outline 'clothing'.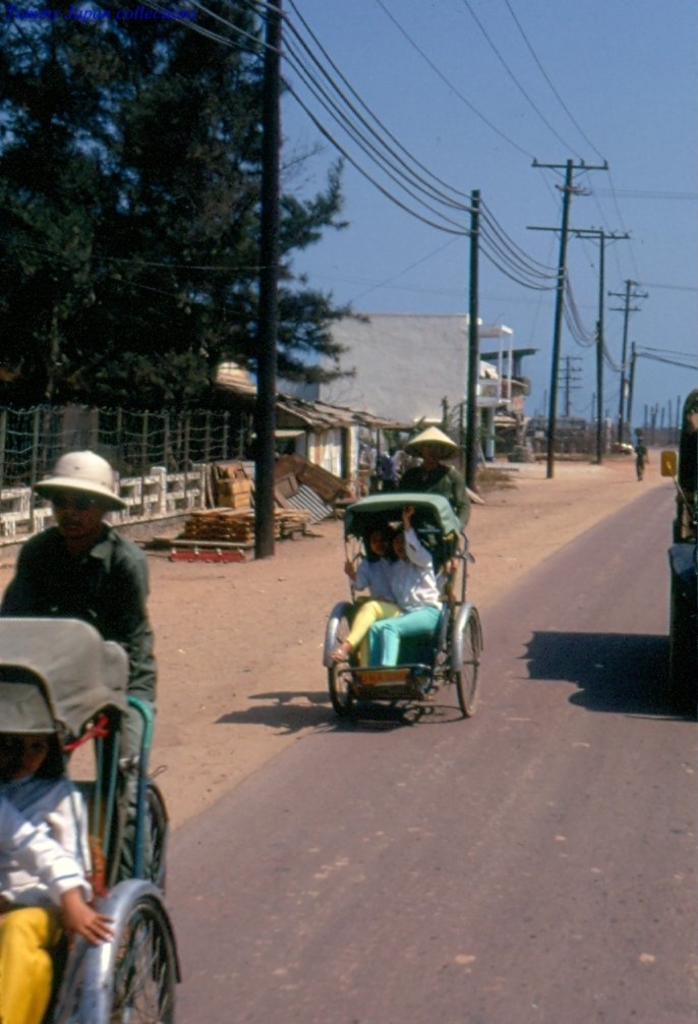
Outline: (346,555,402,668).
